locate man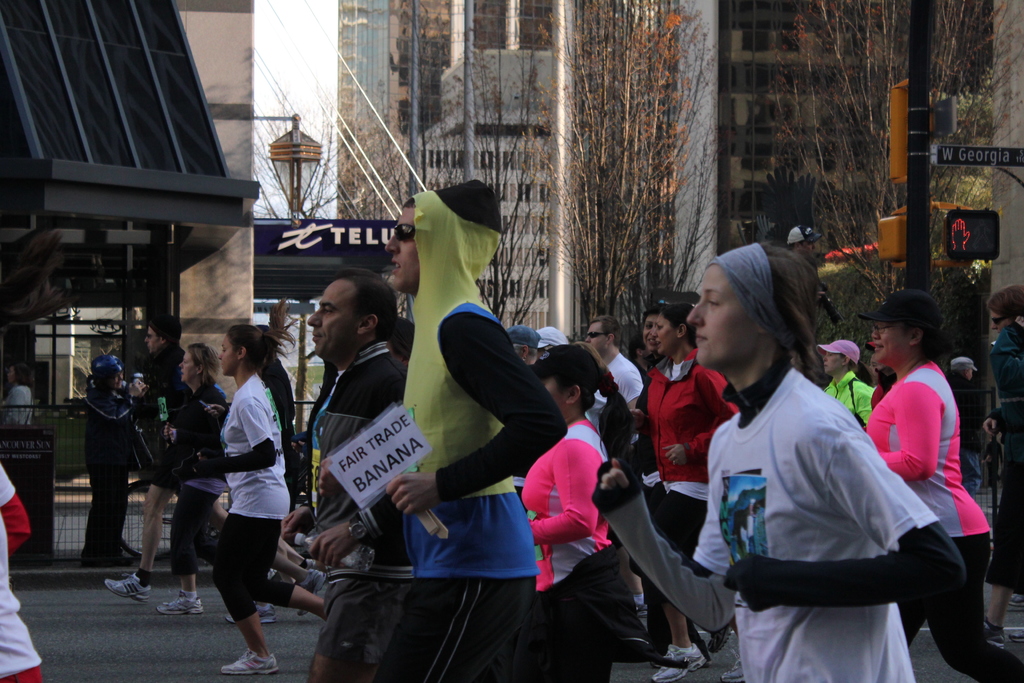
[x1=584, y1=312, x2=636, y2=425]
